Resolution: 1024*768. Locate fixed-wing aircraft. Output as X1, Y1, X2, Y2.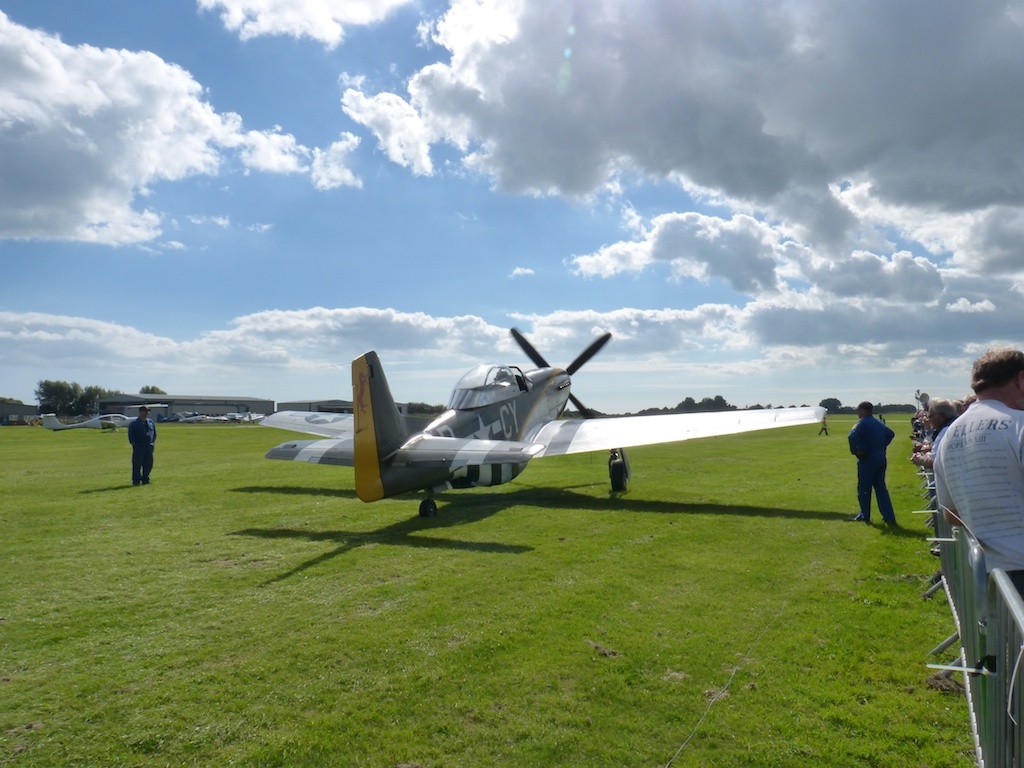
35, 410, 137, 433.
